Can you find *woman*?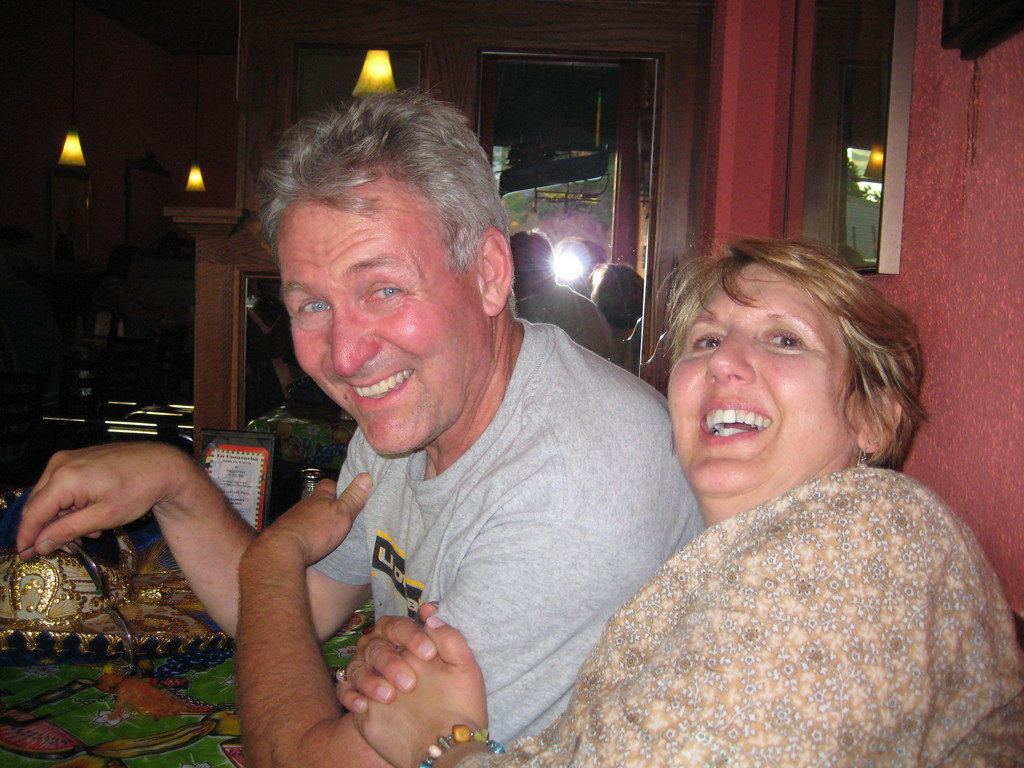
Yes, bounding box: [583, 219, 996, 765].
